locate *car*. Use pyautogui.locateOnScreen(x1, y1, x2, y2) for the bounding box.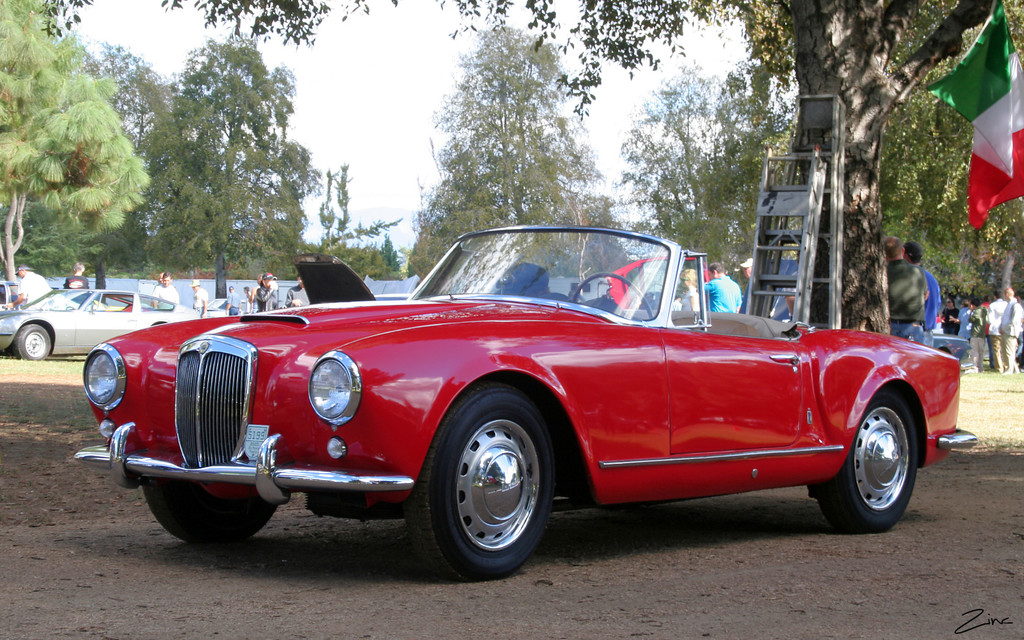
pyautogui.locateOnScreen(67, 223, 976, 586).
